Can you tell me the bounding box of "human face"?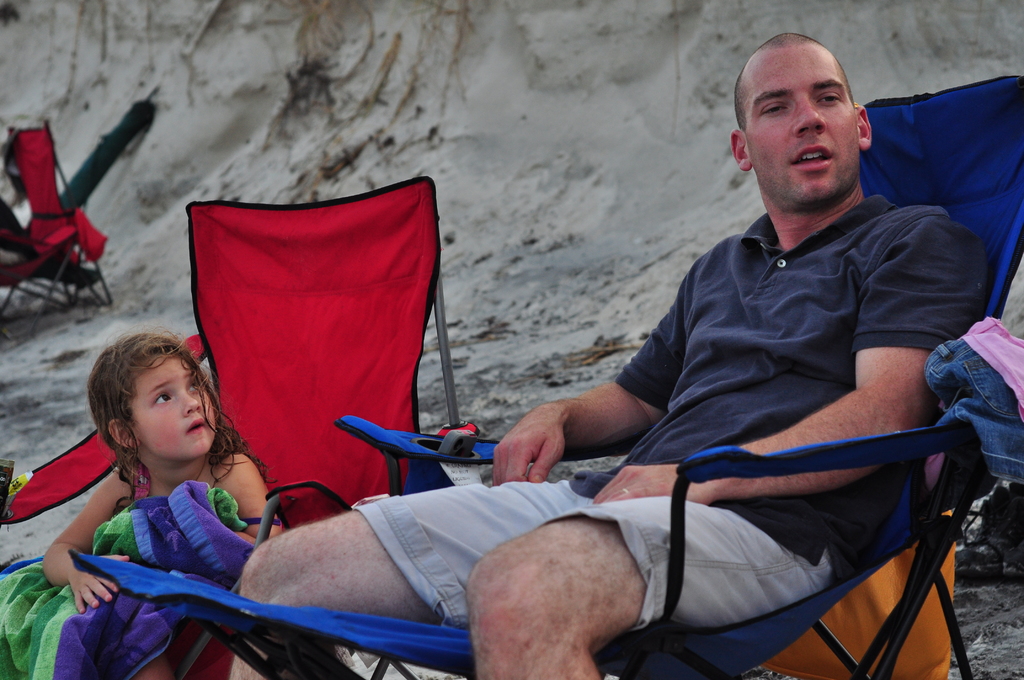
<bbox>134, 359, 218, 460</bbox>.
